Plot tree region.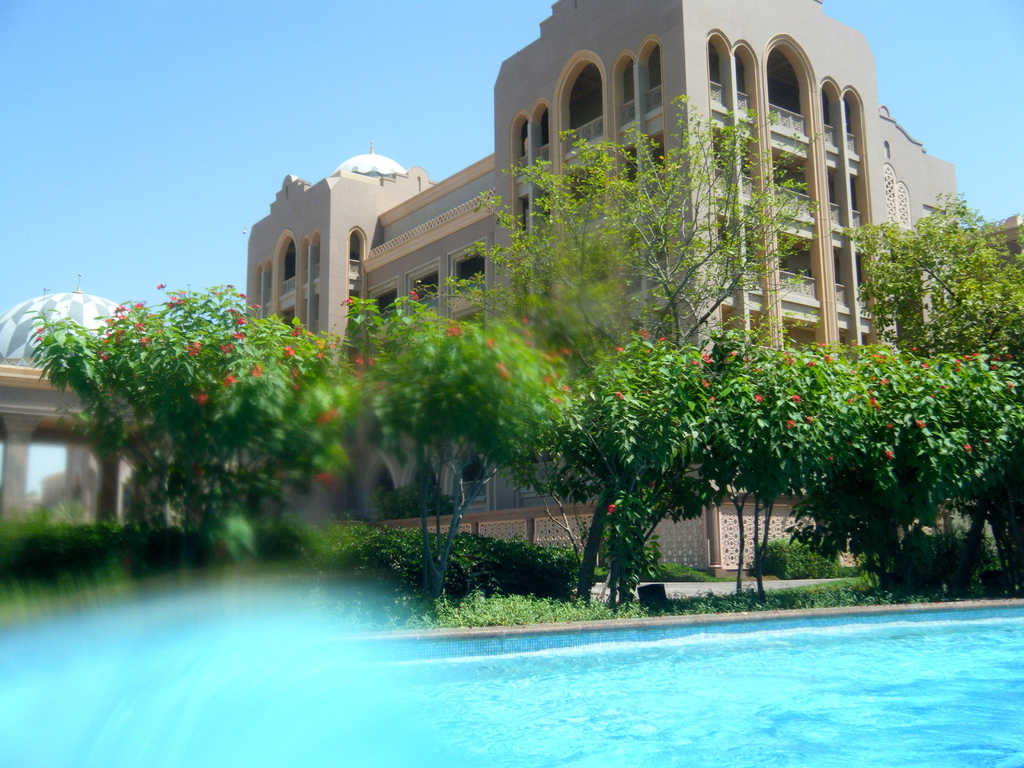
Plotted at 424,92,815,595.
